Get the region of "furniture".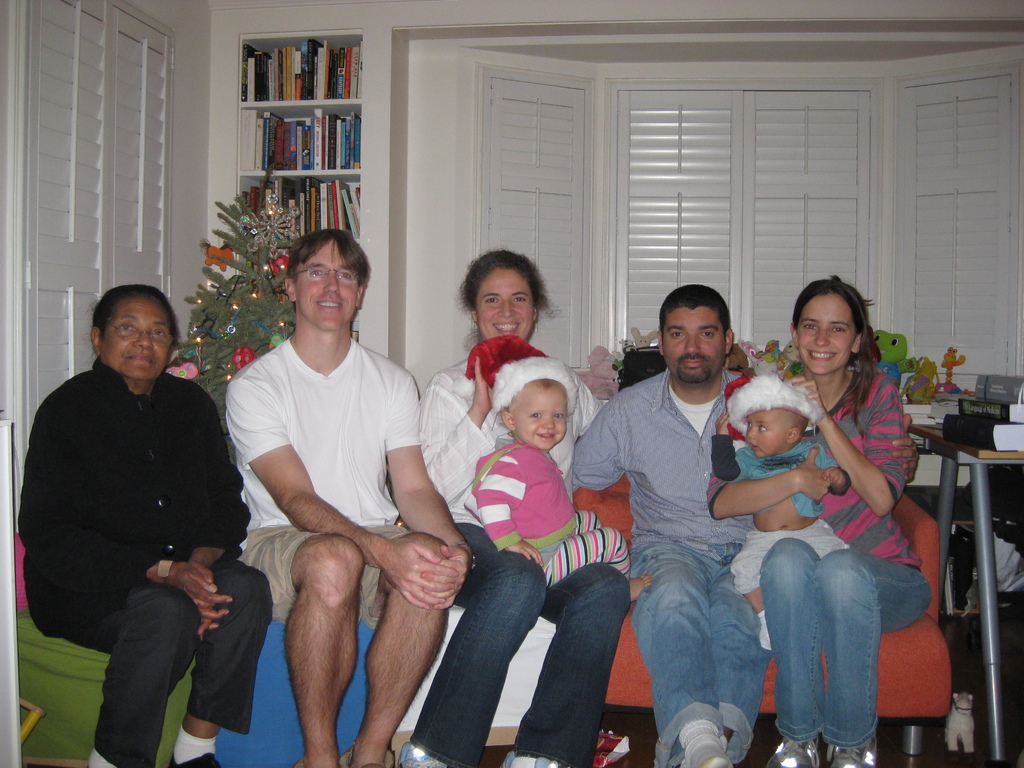
(x1=14, y1=436, x2=952, y2=767).
